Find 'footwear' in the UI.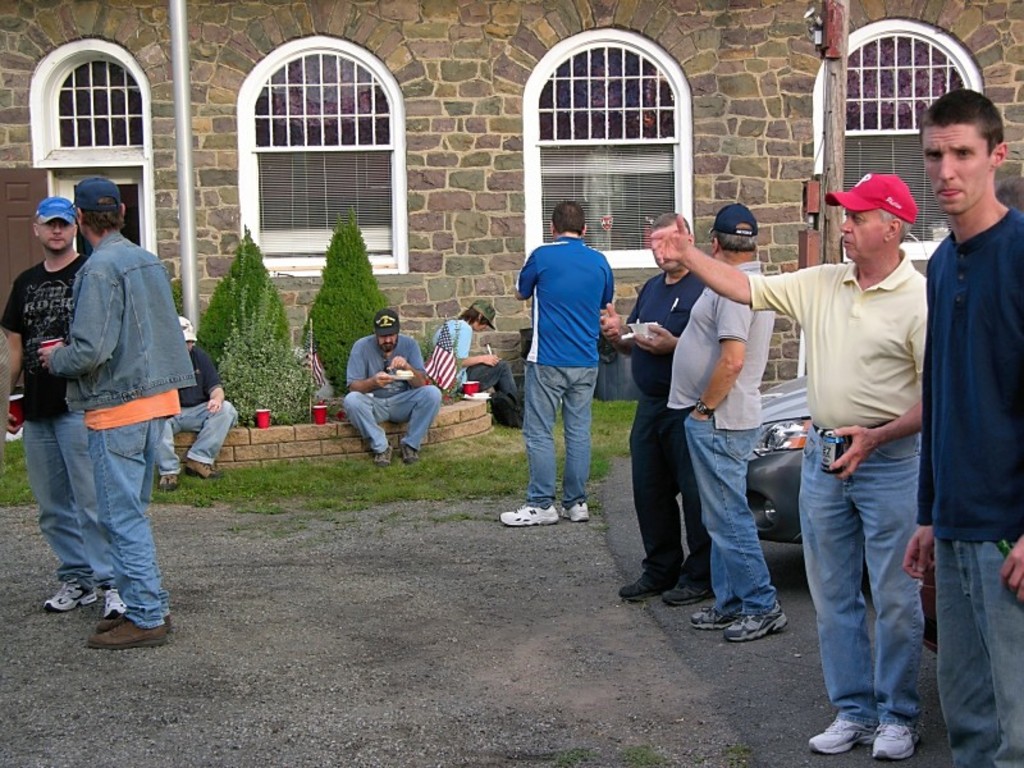
UI element at BBox(96, 612, 173, 632).
